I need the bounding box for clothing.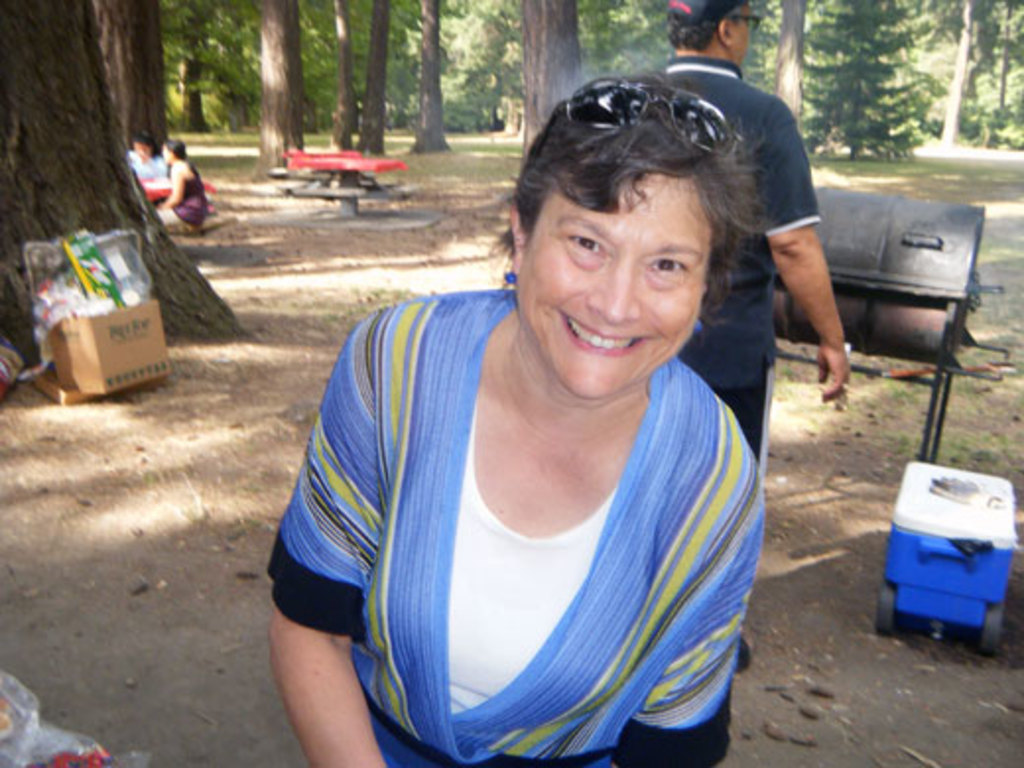
Here it is: Rect(128, 150, 169, 175).
